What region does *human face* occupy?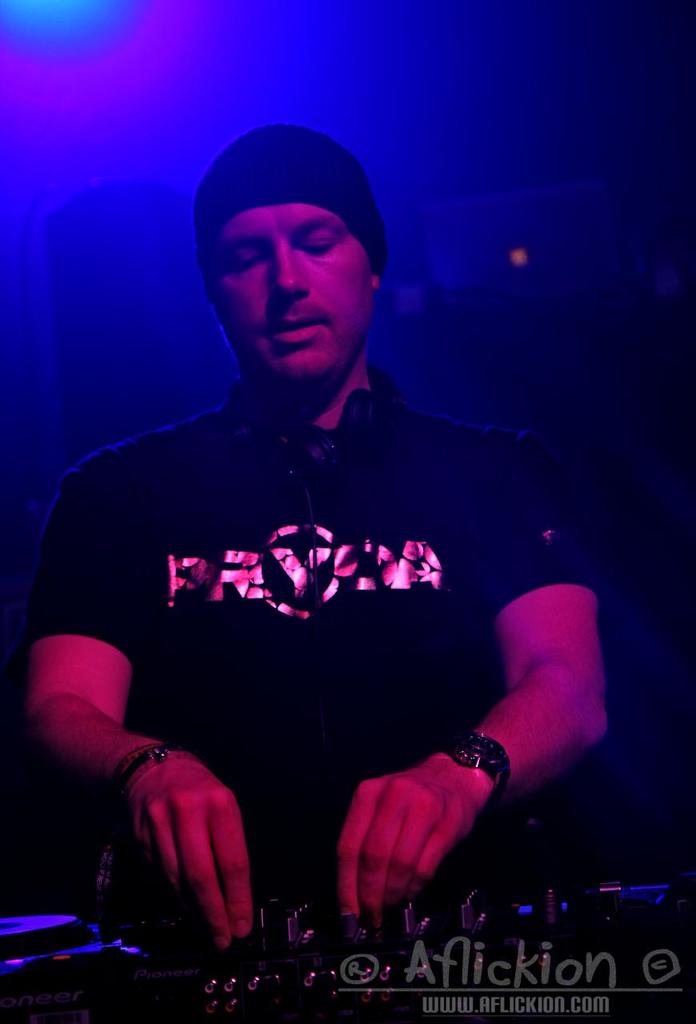
bbox(203, 200, 370, 385).
